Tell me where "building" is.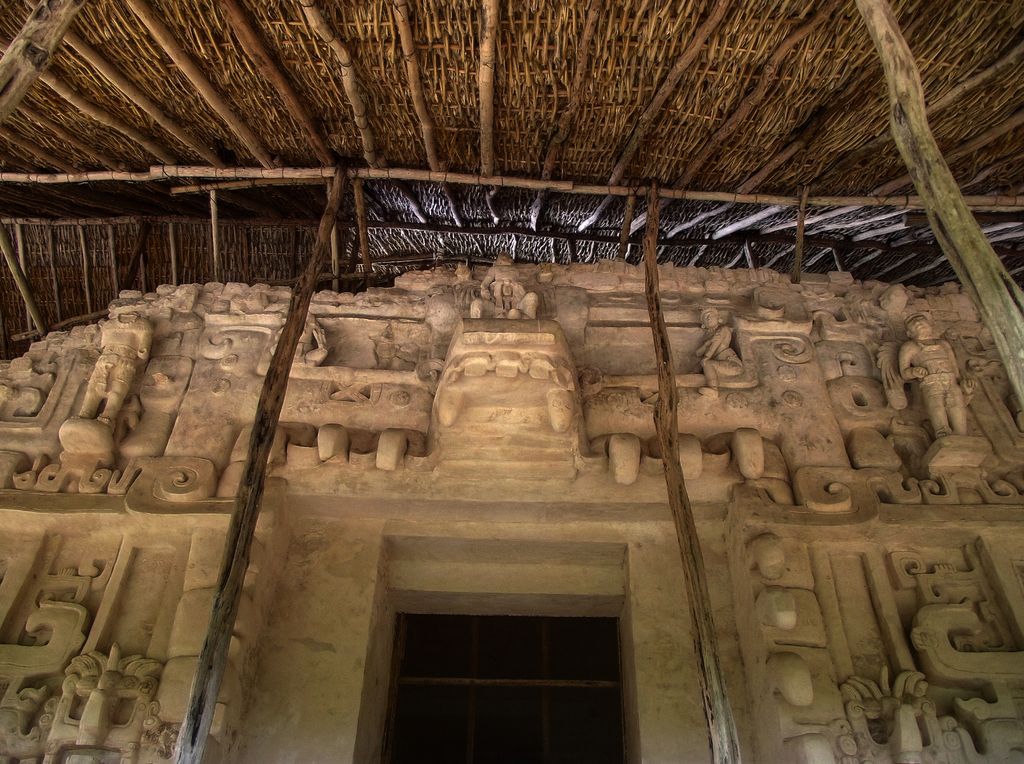
"building" is at 0/0/1023/763.
